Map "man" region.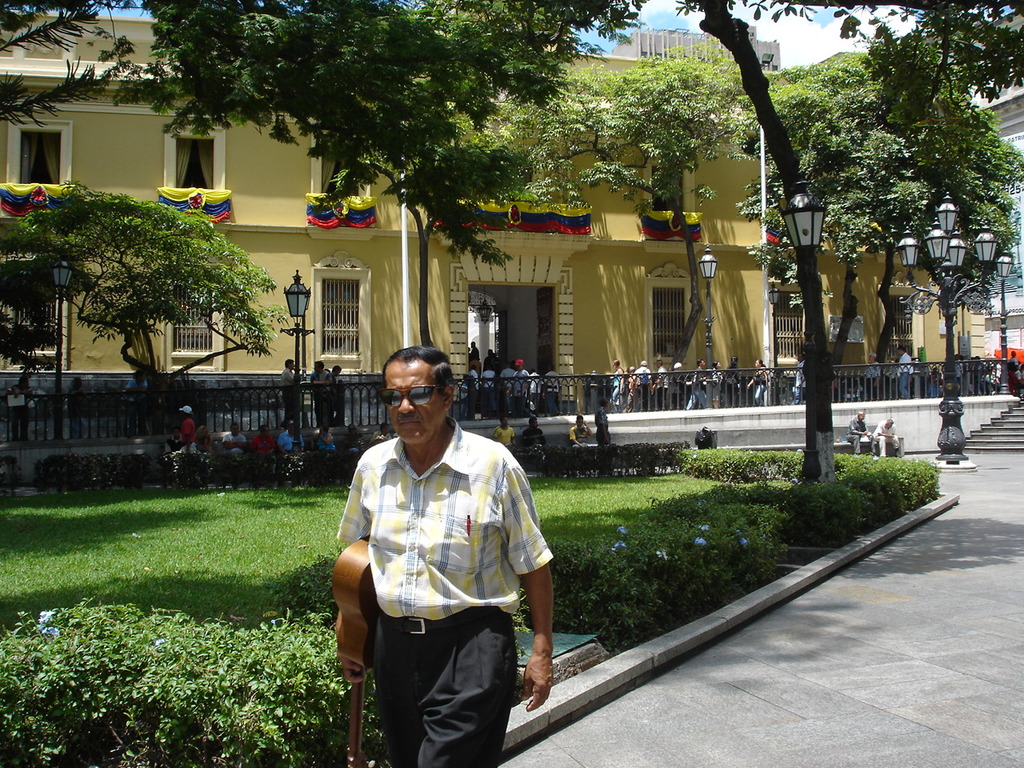
Mapped to region(372, 422, 393, 442).
